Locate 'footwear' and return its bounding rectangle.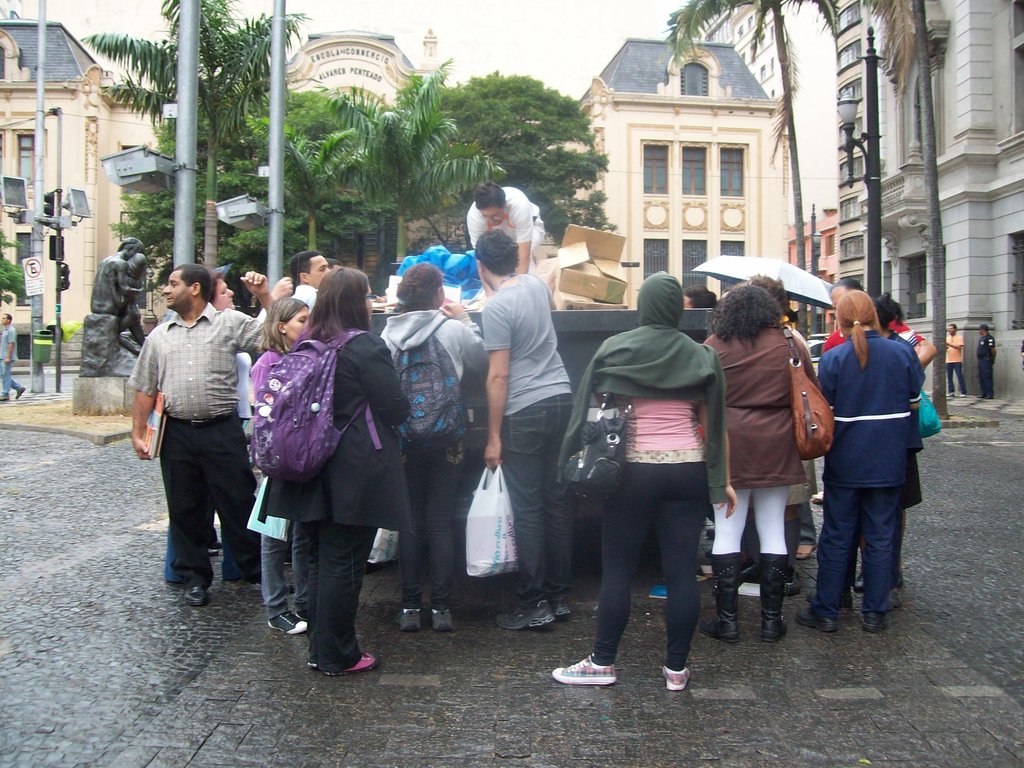
select_region(184, 582, 209, 610).
